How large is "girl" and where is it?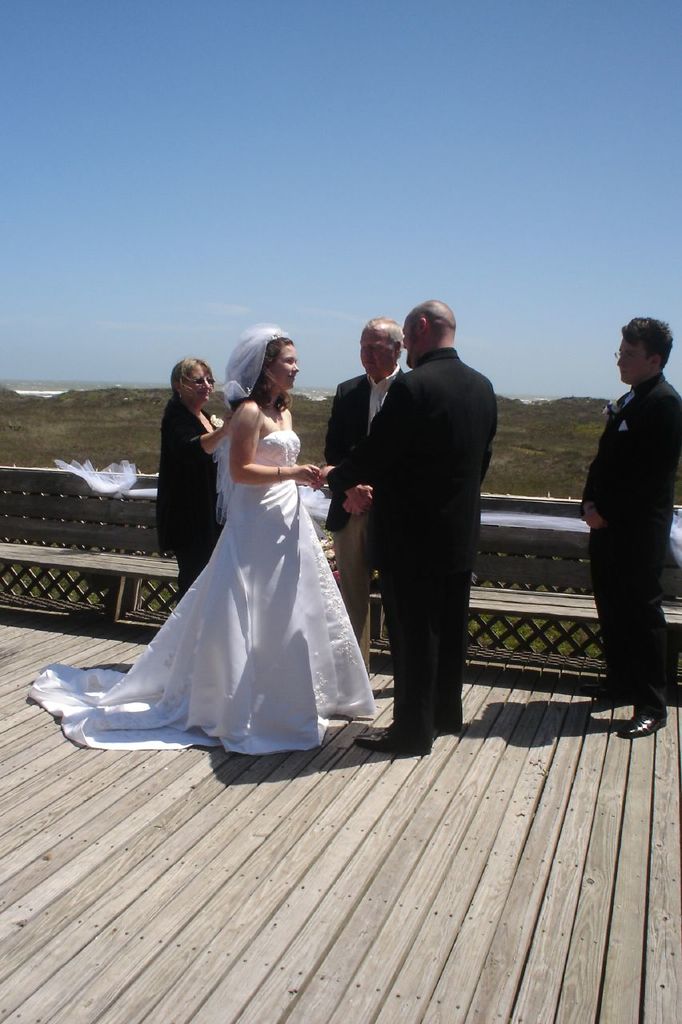
Bounding box: rect(150, 350, 236, 606).
